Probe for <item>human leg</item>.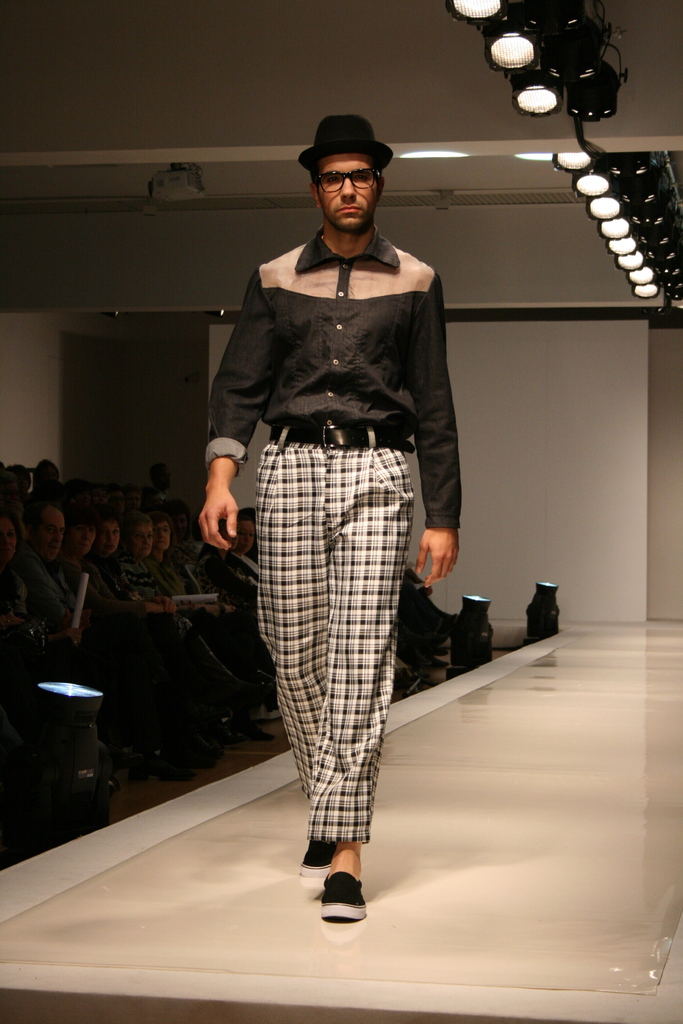
Probe result: left=252, top=424, right=331, bottom=870.
